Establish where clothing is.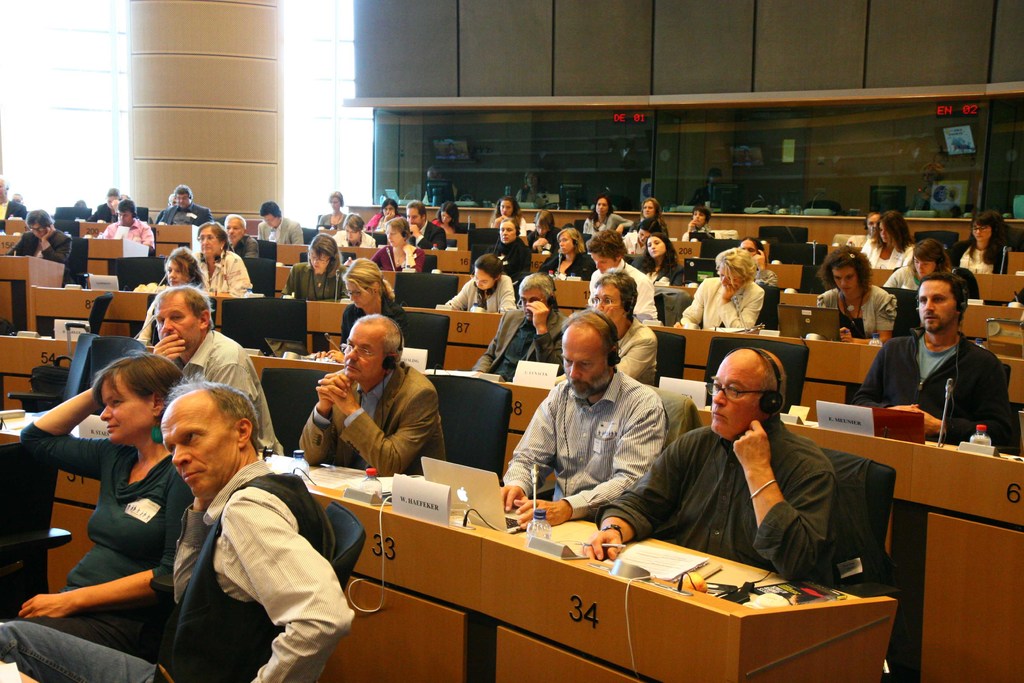
Established at rect(228, 244, 259, 261).
